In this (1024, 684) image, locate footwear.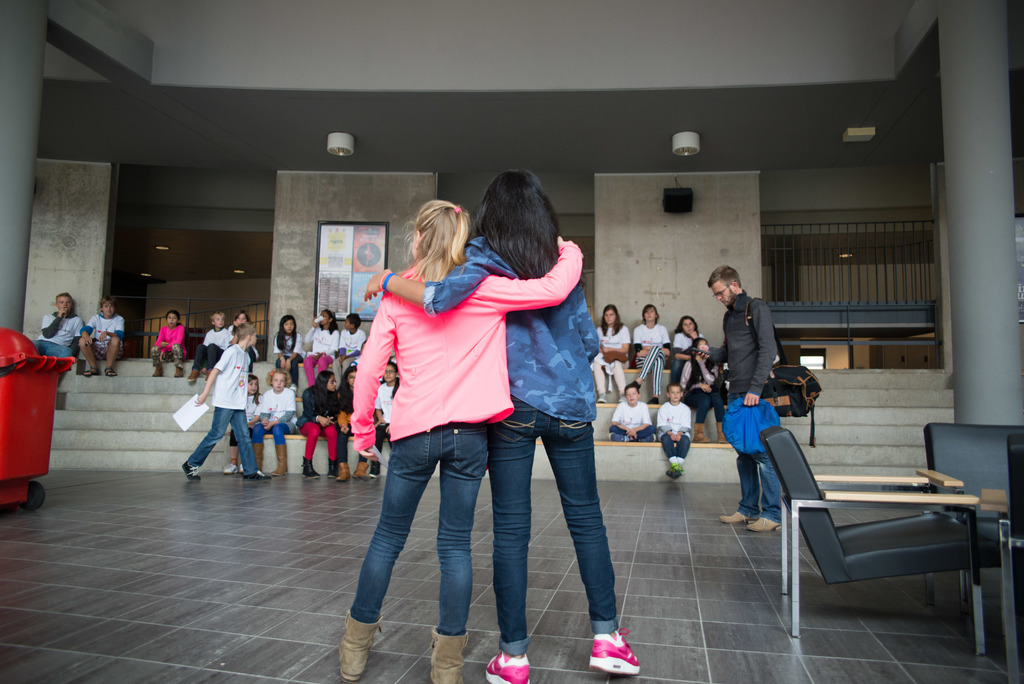
Bounding box: <bbox>746, 514, 779, 536</bbox>.
